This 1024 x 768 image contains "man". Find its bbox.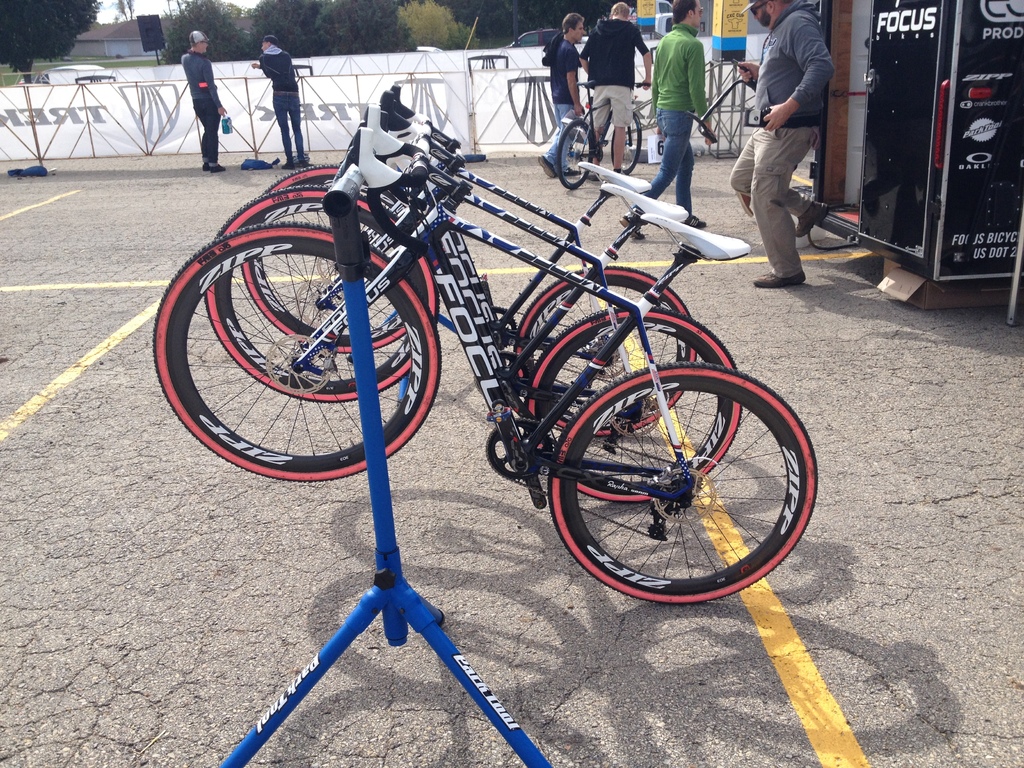
l=614, t=0, r=717, b=239.
